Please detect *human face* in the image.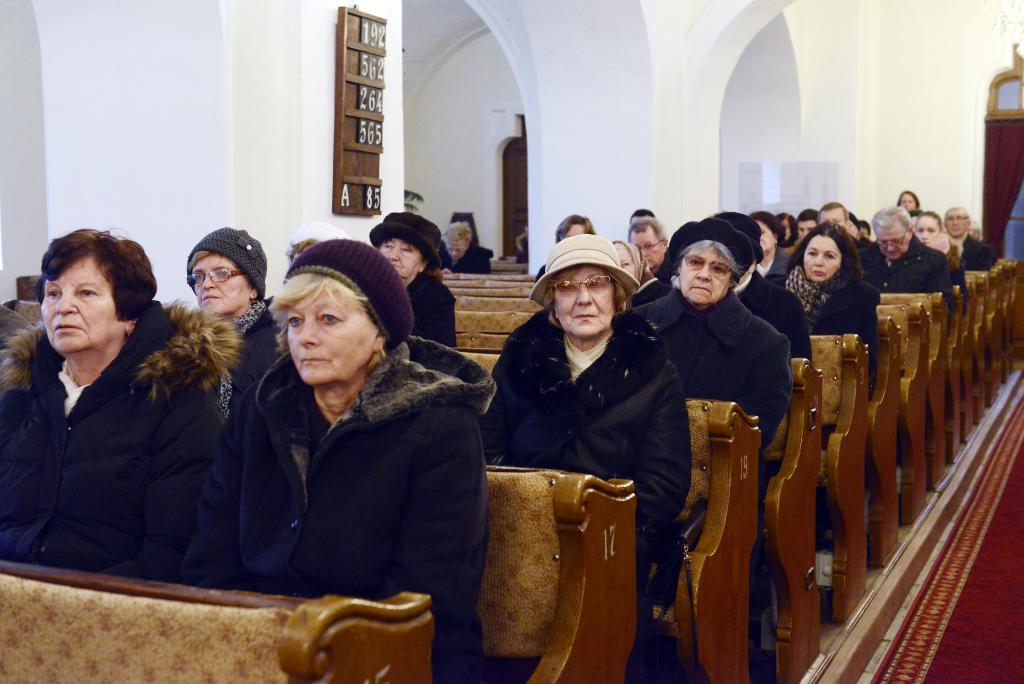
Rect(676, 250, 736, 301).
